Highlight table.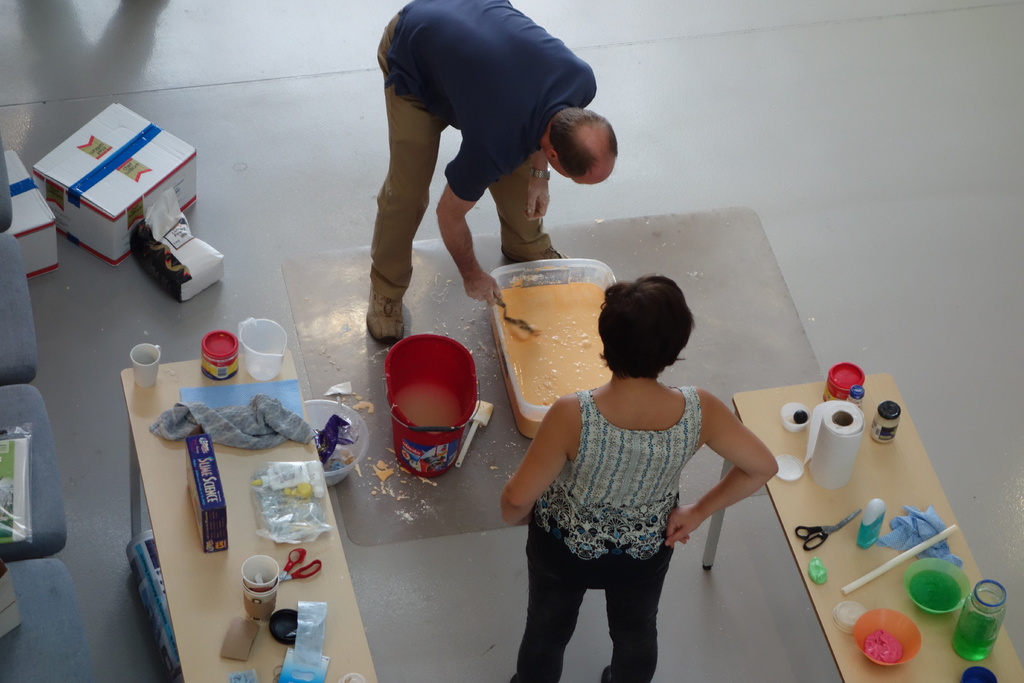
Highlighted region: detection(701, 365, 1023, 682).
